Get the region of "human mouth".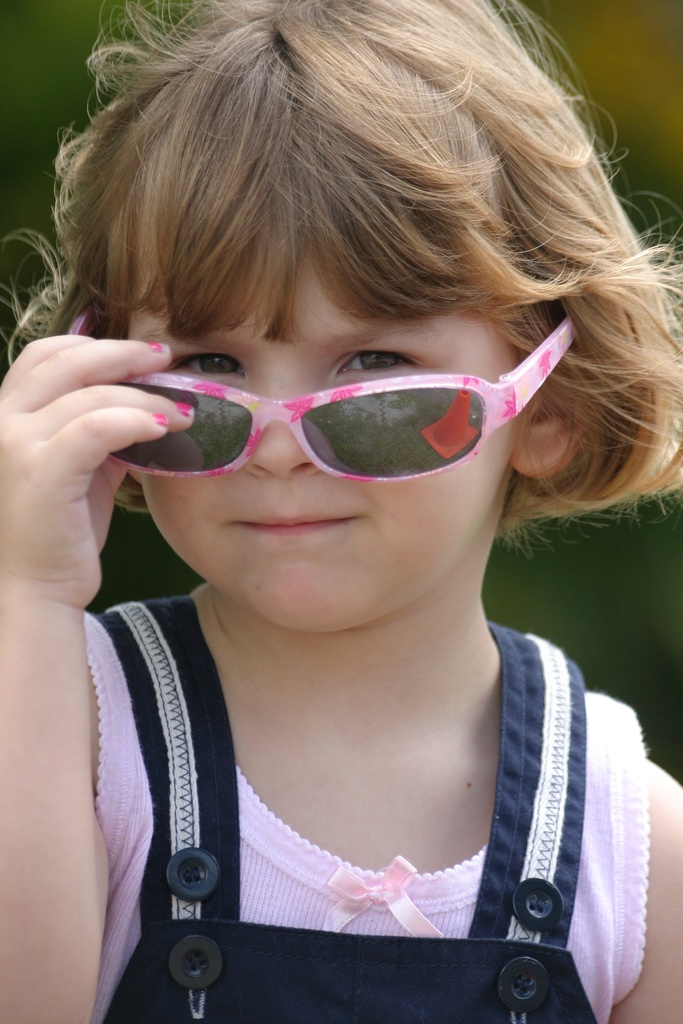
[216,492,375,545].
